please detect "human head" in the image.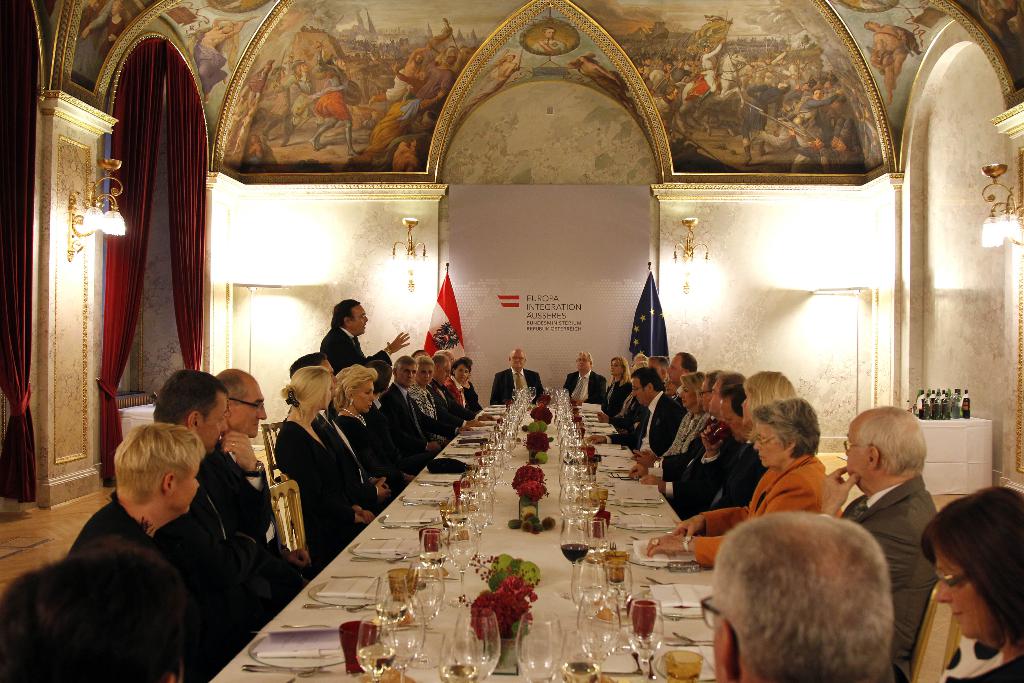
916 486 1023 654.
